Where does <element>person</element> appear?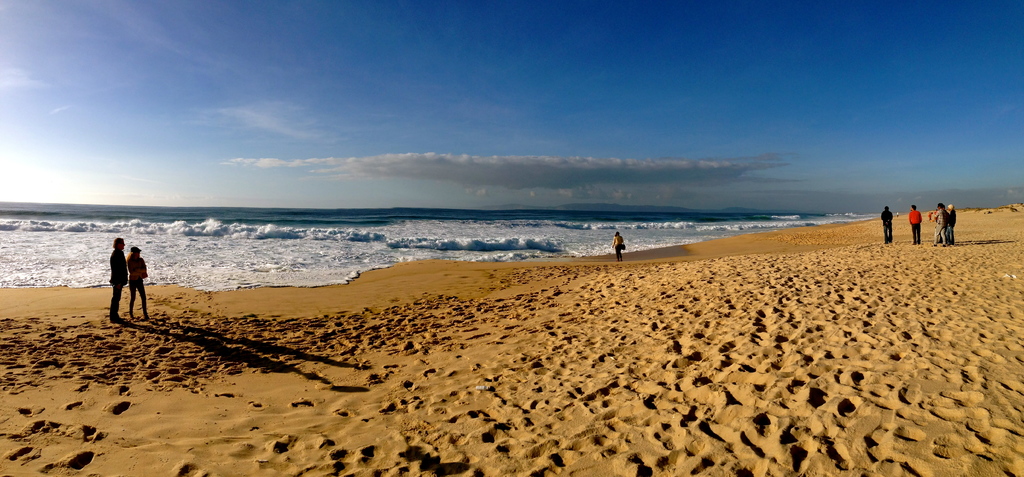
Appears at rect(929, 204, 956, 245).
